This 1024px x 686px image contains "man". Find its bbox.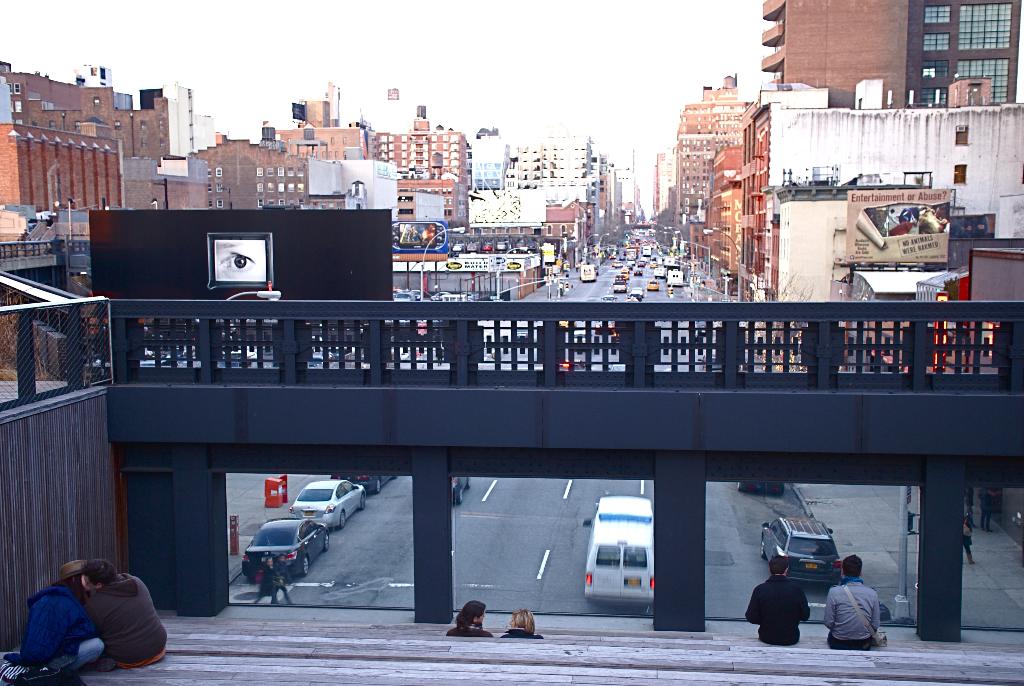
BBox(825, 573, 893, 653).
